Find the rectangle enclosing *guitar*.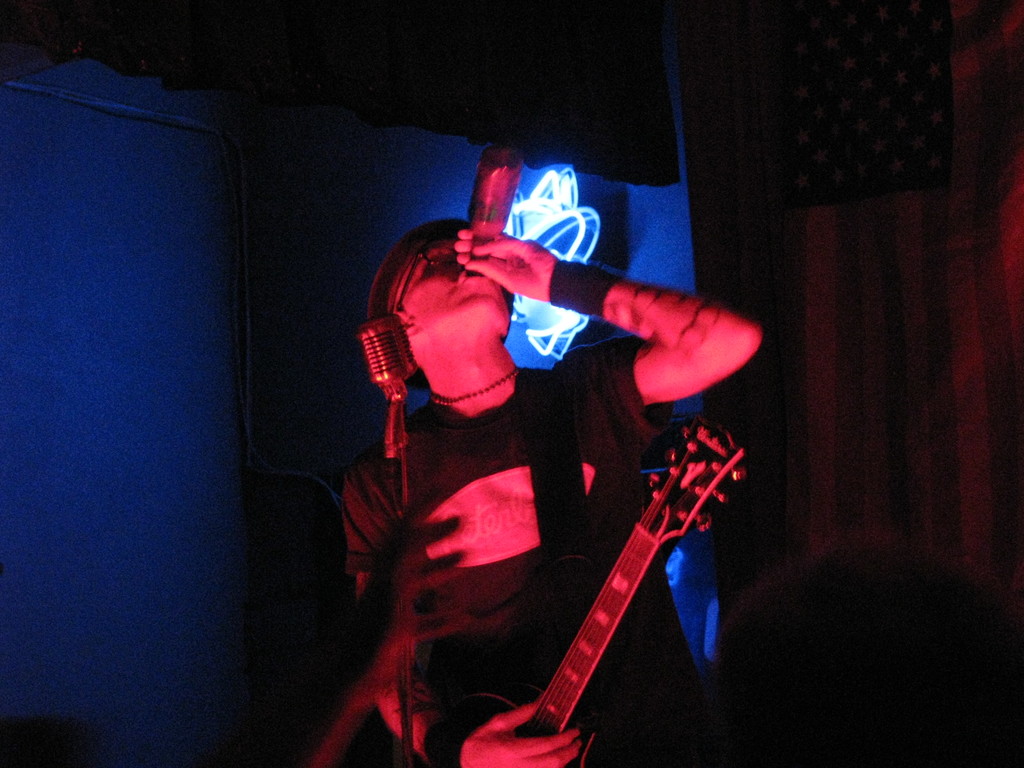
392 410 742 767.
